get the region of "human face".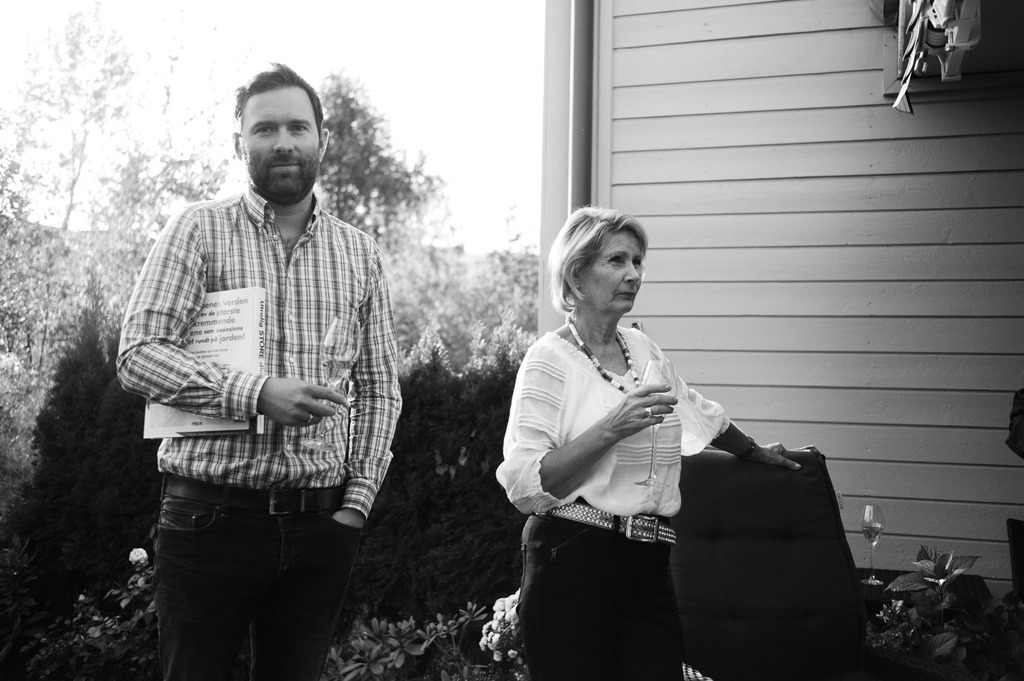
box(242, 88, 318, 194).
